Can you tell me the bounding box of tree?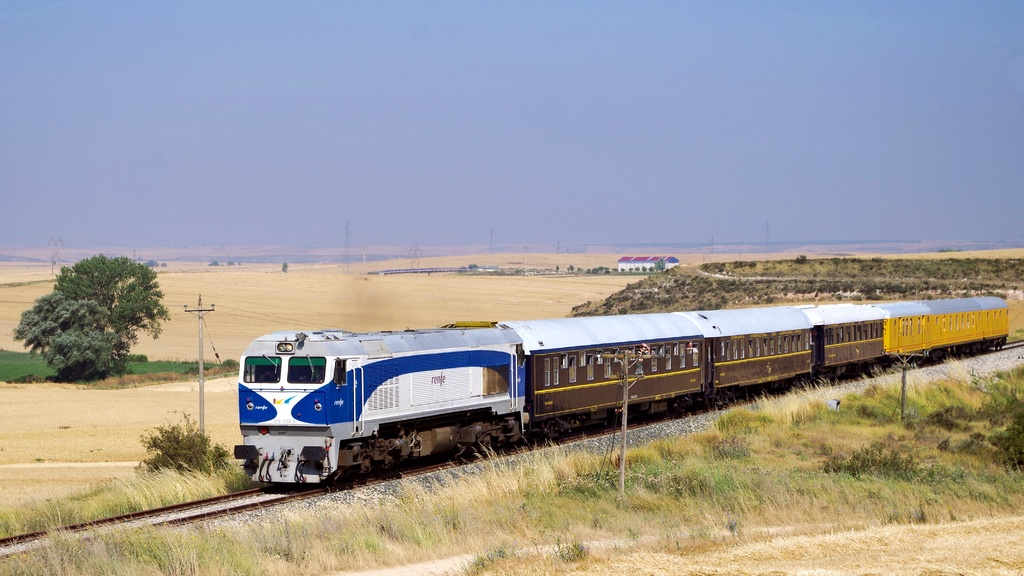
18, 292, 112, 387.
